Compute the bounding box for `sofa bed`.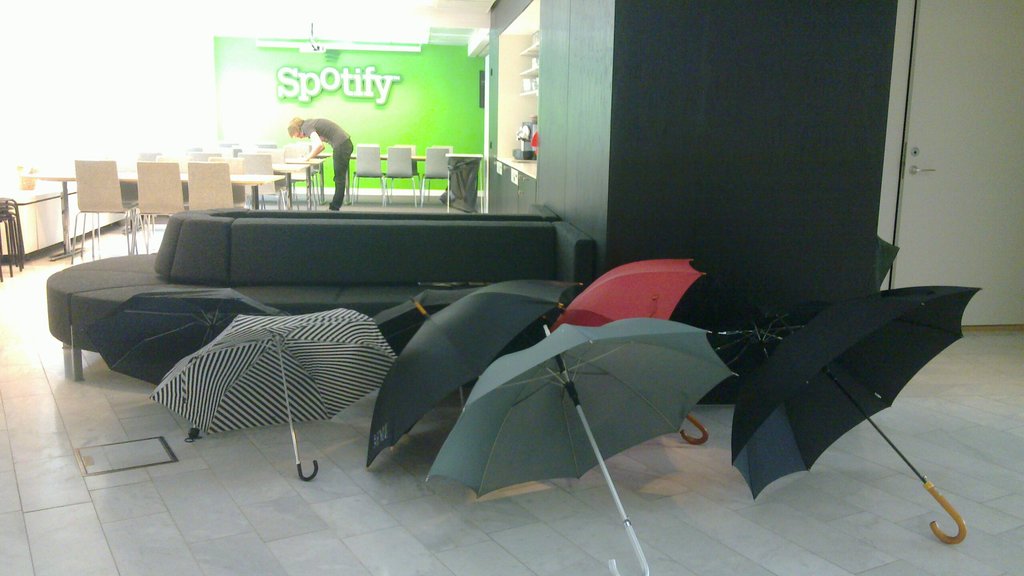
(x1=29, y1=189, x2=559, y2=431).
